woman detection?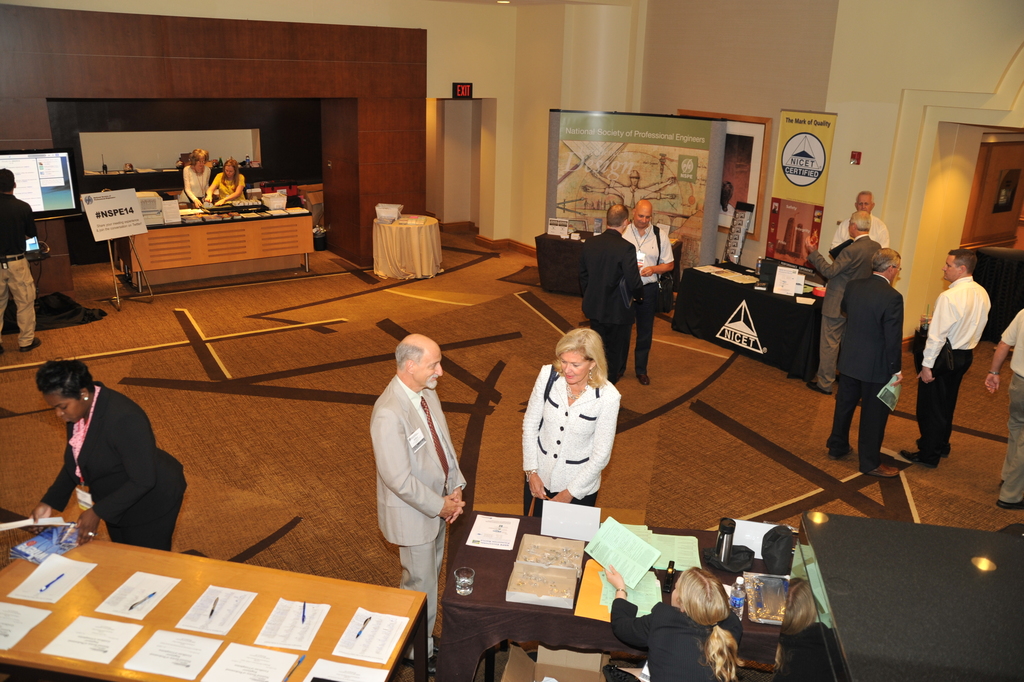
box=[175, 149, 218, 213]
